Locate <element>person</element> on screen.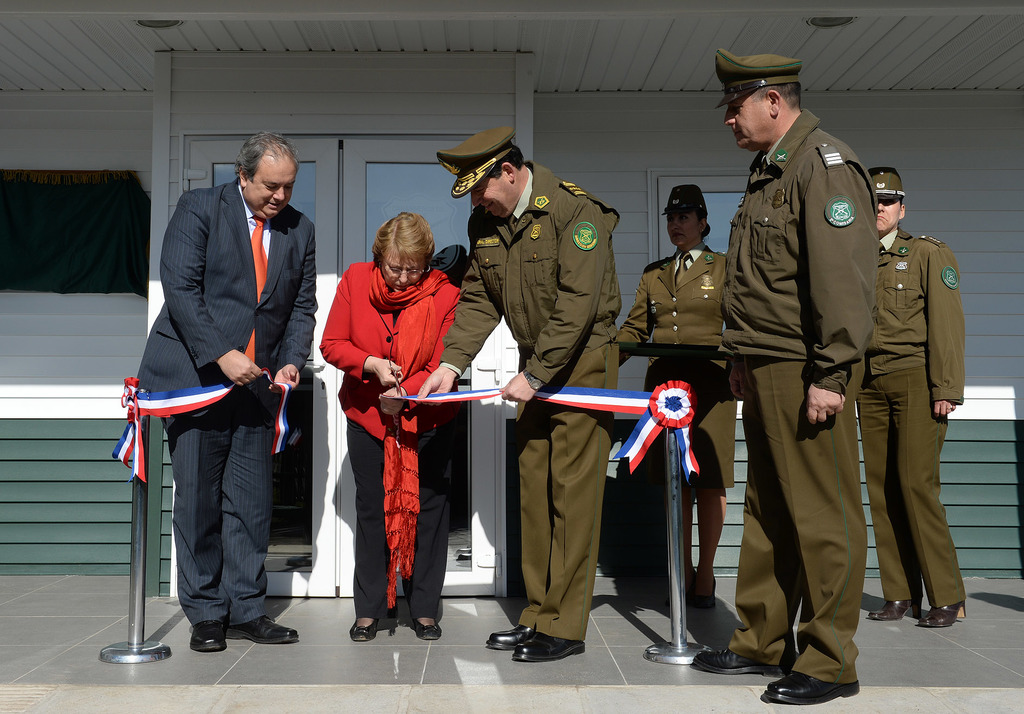
On screen at bbox=(854, 161, 966, 631).
